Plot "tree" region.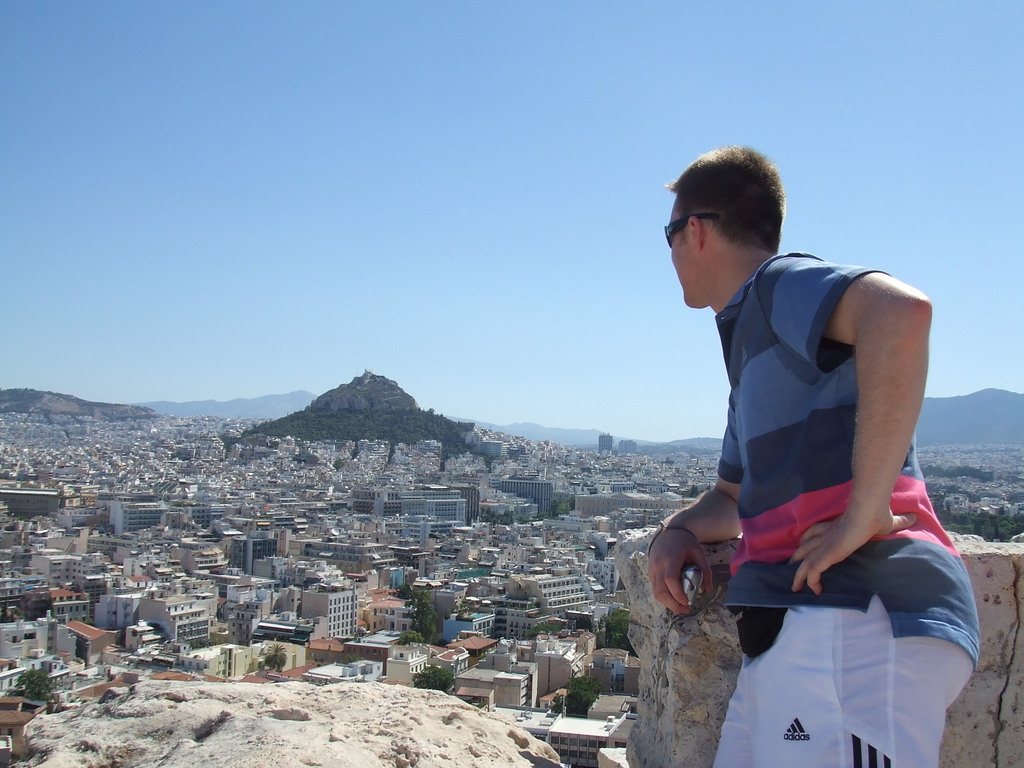
Plotted at <box>399,595,438,645</box>.
